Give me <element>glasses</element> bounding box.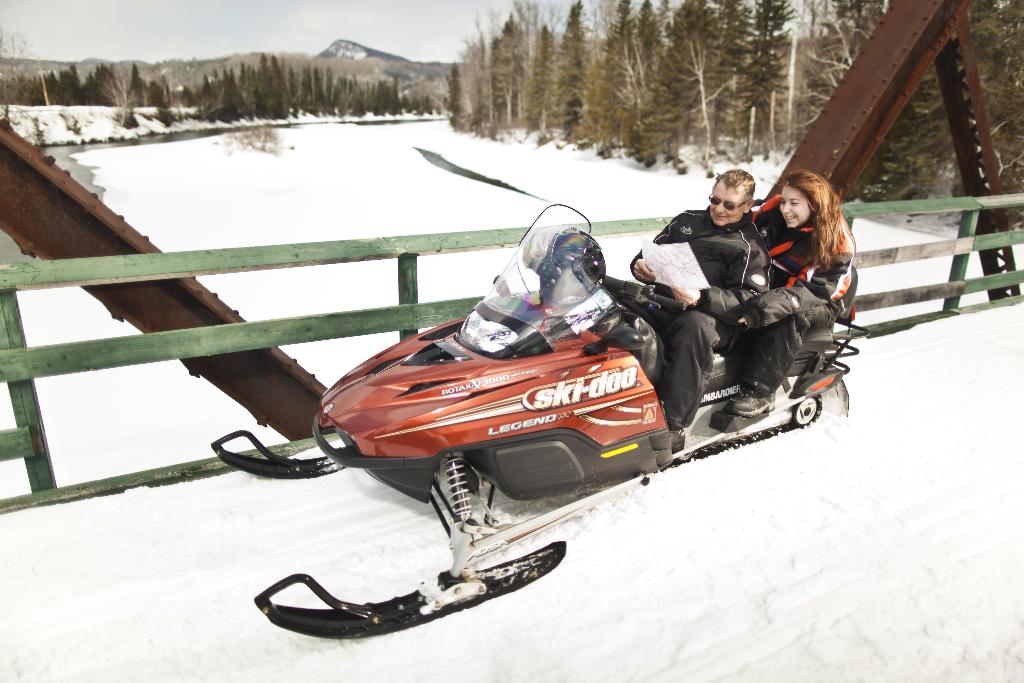
(709, 192, 749, 212).
